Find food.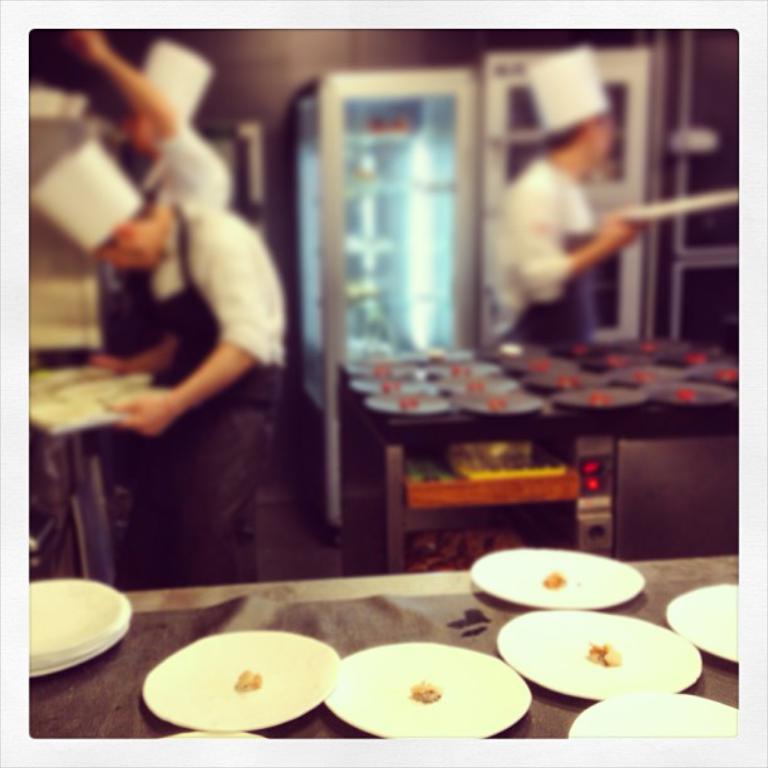
233/665/261/693.
